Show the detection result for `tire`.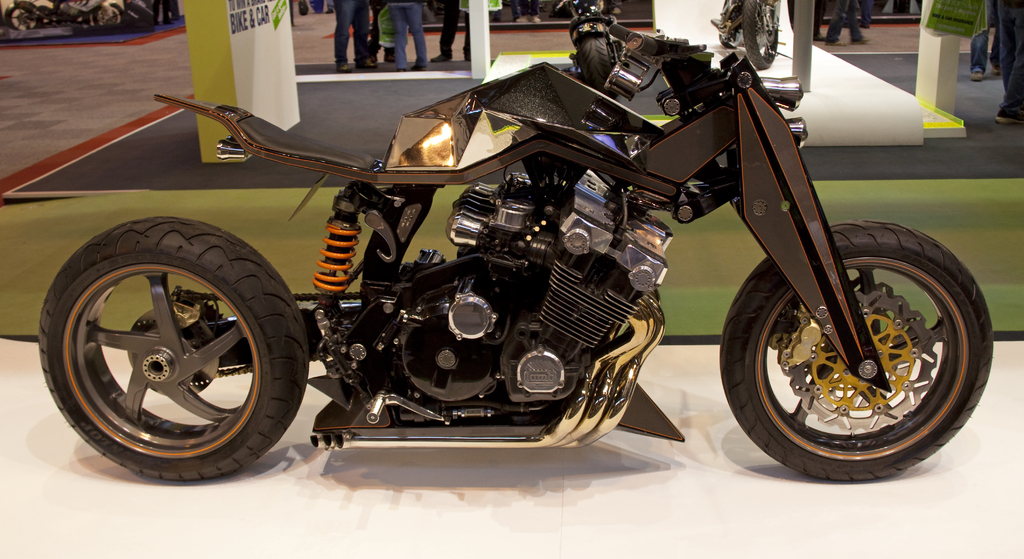
x1=718, y1=1, x2=738, y2=49.
